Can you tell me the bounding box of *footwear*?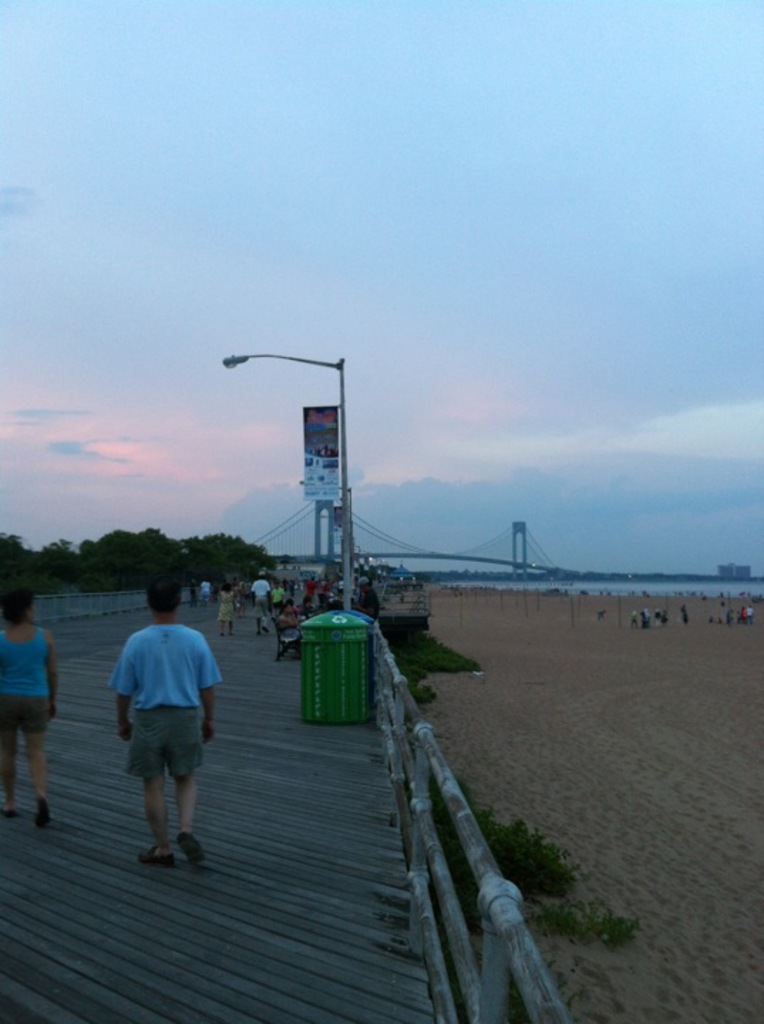
34,796,53,823.
